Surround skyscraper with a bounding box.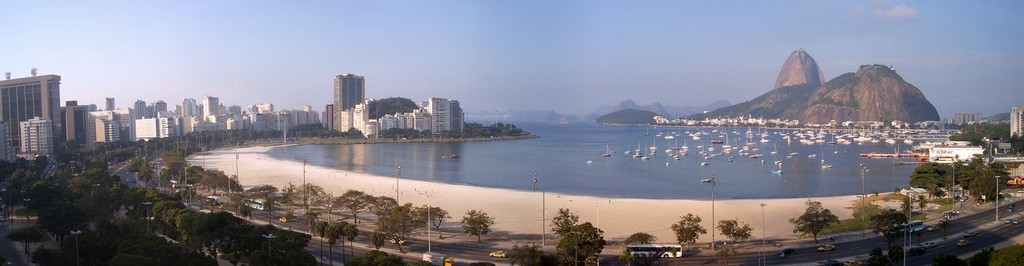
341:106:354:132.
